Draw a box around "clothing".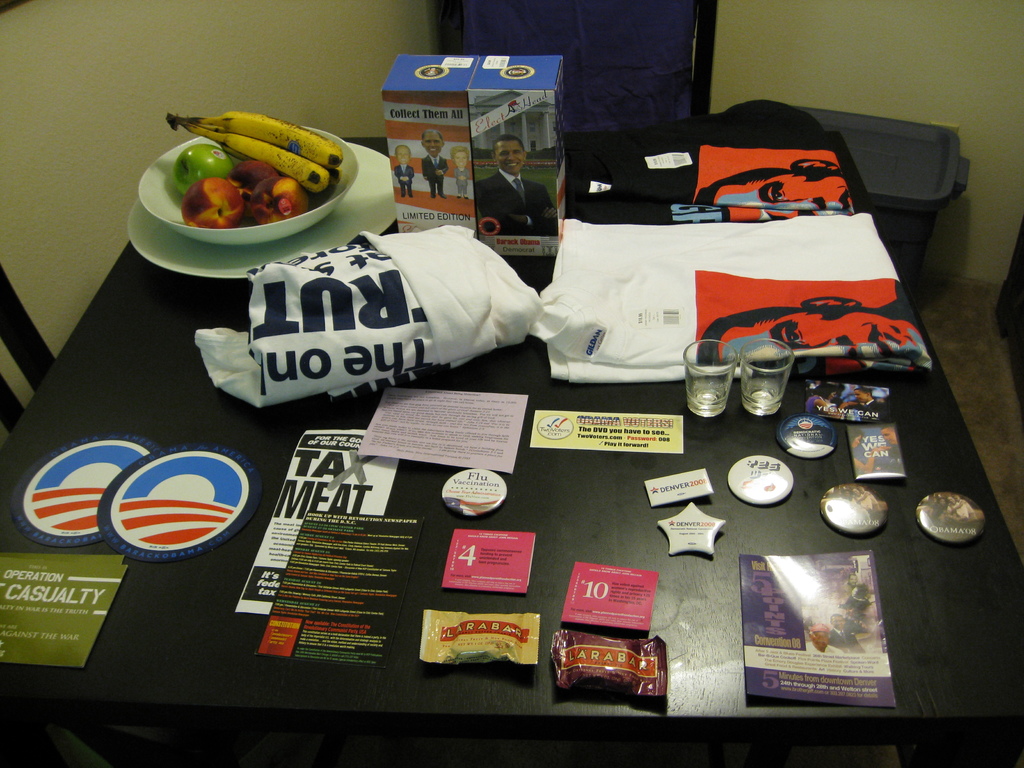
select_region(420, 158, 450, 191).
